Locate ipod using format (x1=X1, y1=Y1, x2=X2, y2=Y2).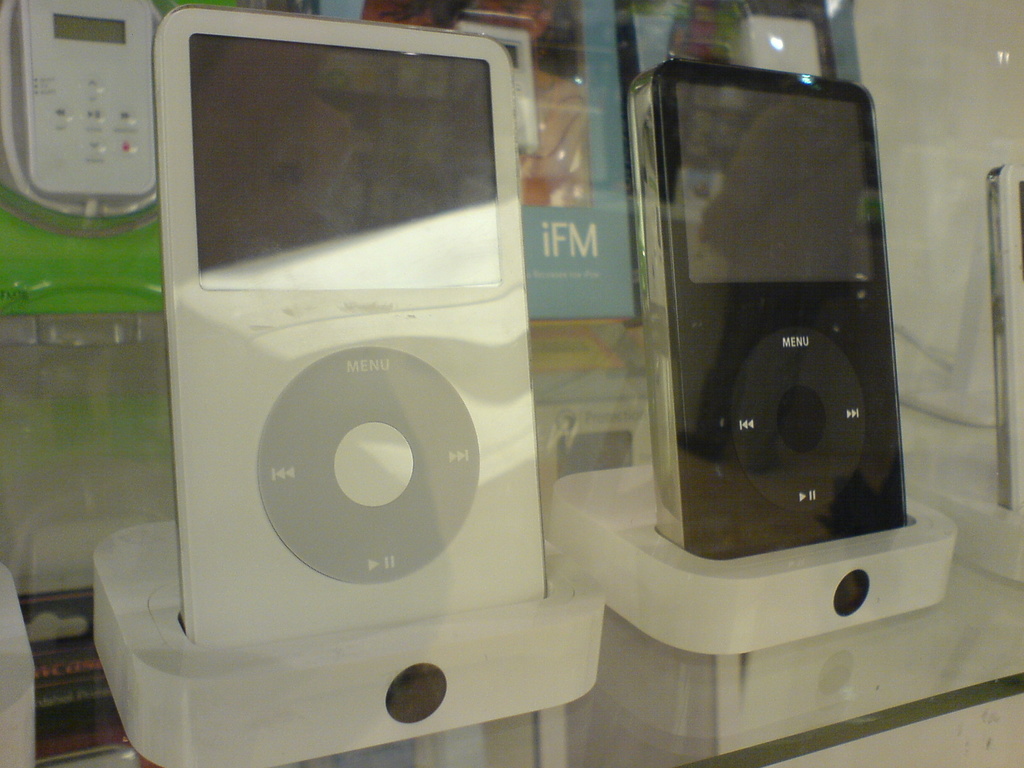
(x1=153, y1=0, x2=547, y2=648).
